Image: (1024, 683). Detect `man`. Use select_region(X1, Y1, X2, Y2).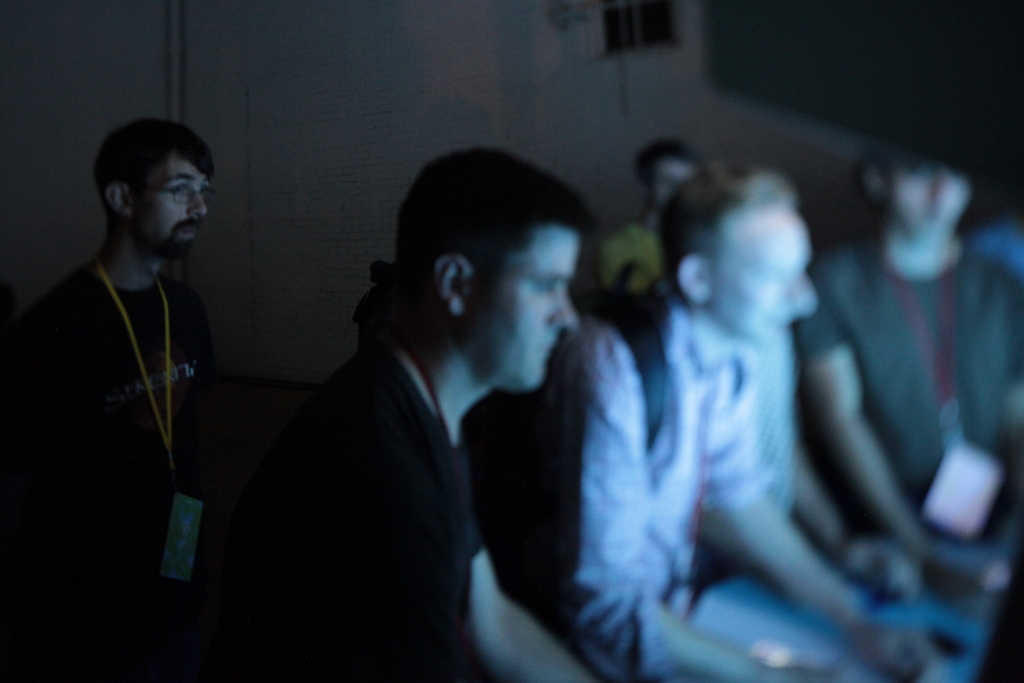
select_region(964, 190, 1023, 274).
